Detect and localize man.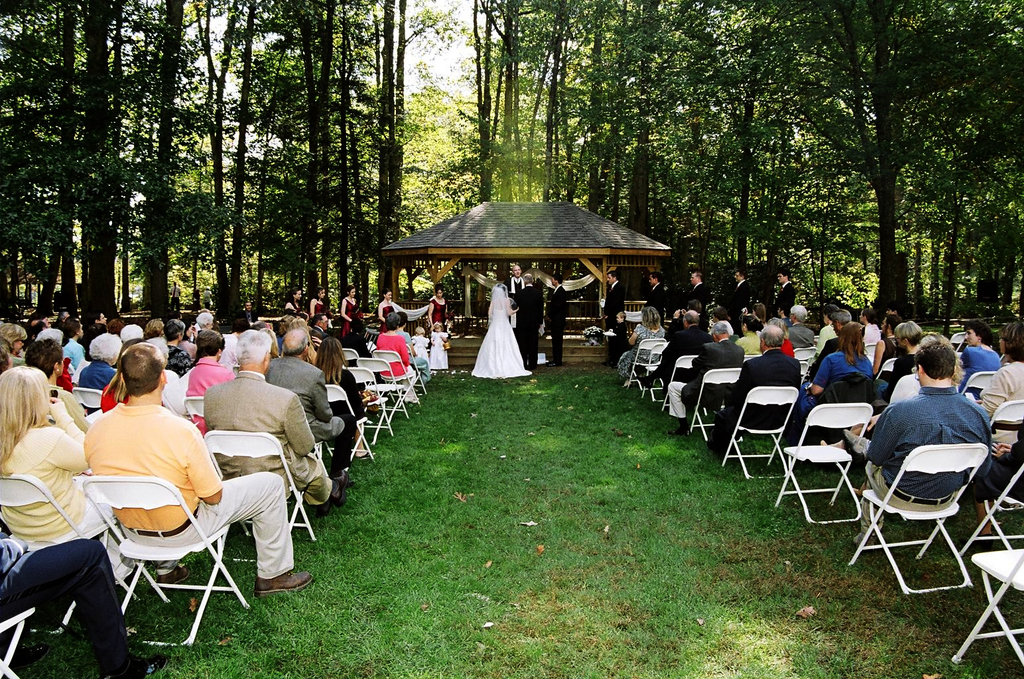
Localized at crop(510, 272, 543, 365).
